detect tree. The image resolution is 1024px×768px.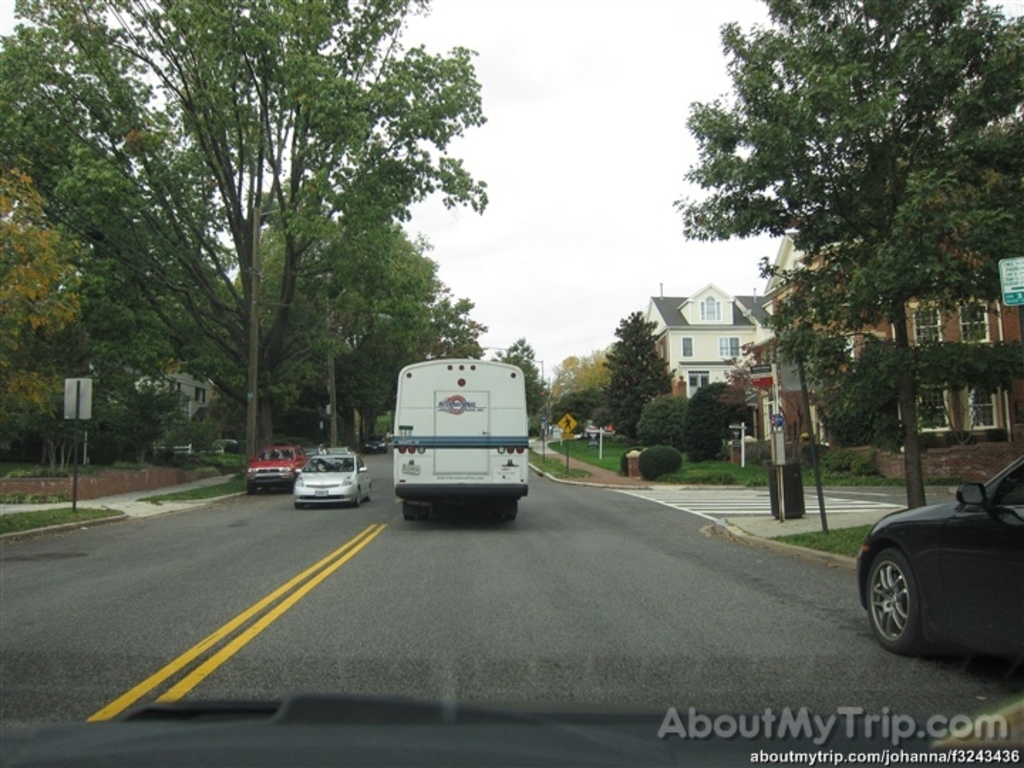
select_region(289, 205, 350, 449).
